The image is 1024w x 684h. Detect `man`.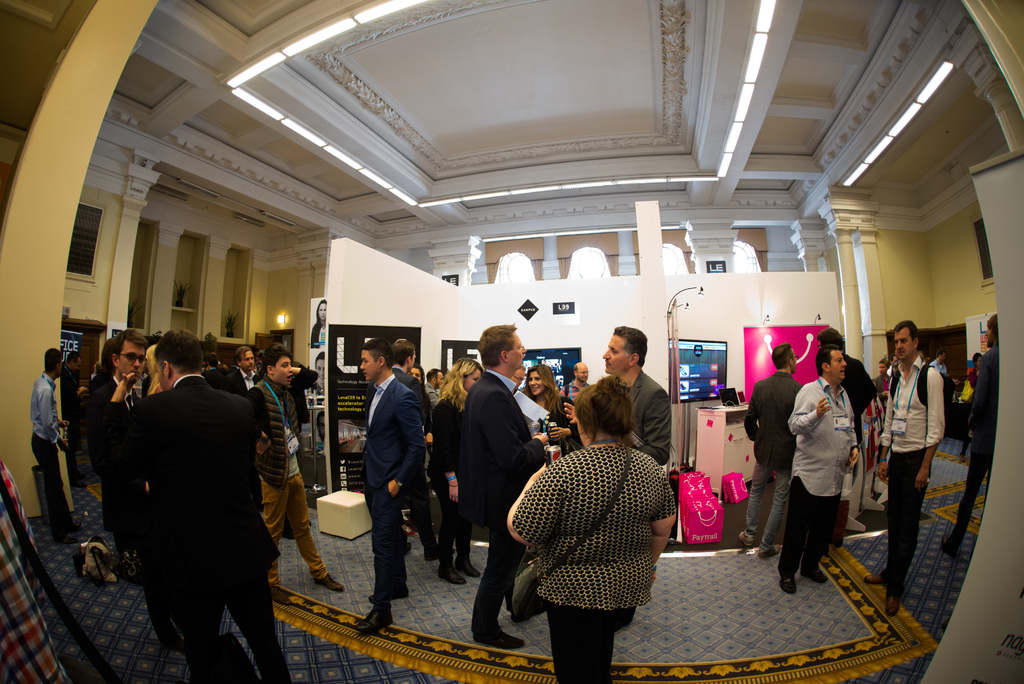
Detection: 458, 314, 550, 654.
